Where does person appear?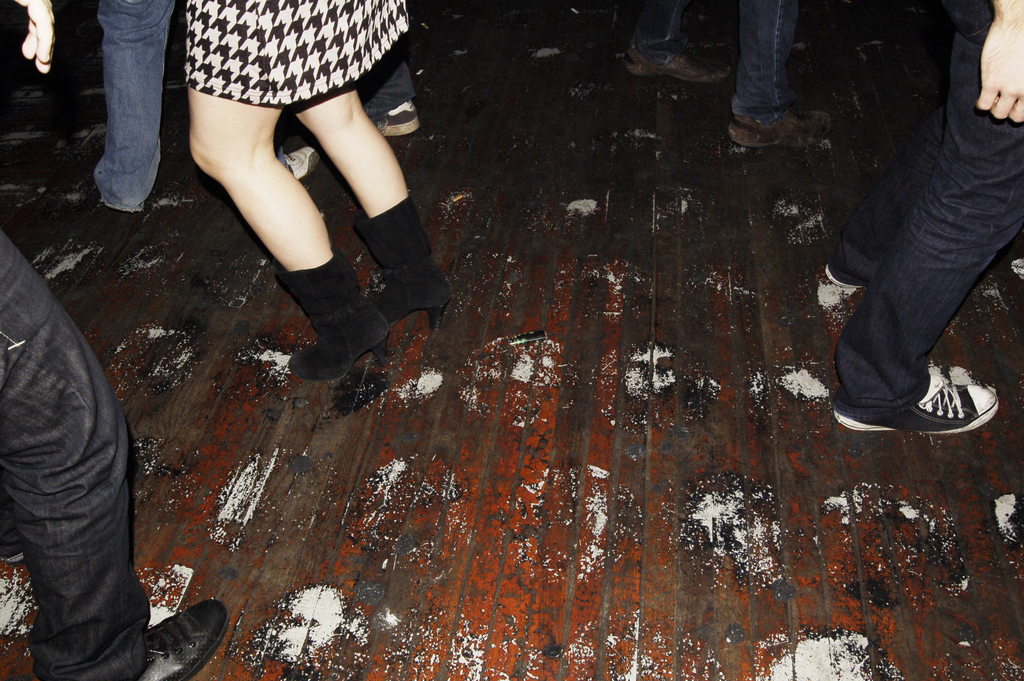
Appears at [left=152, top=0, right=438, bottom=417].
